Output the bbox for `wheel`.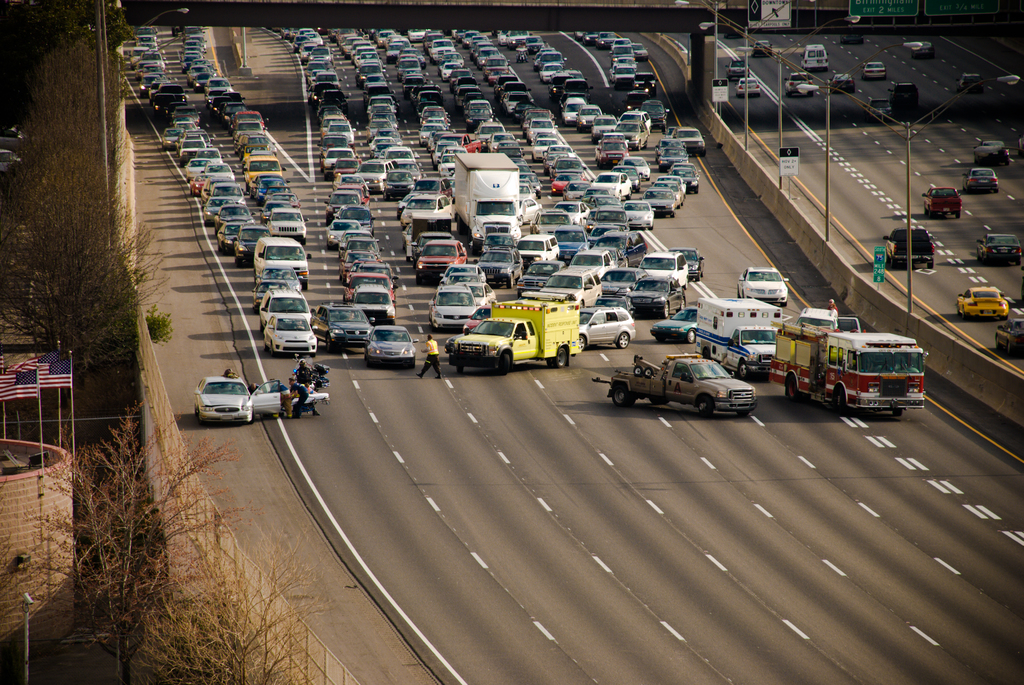
<box>326,332,333,353</box>.
